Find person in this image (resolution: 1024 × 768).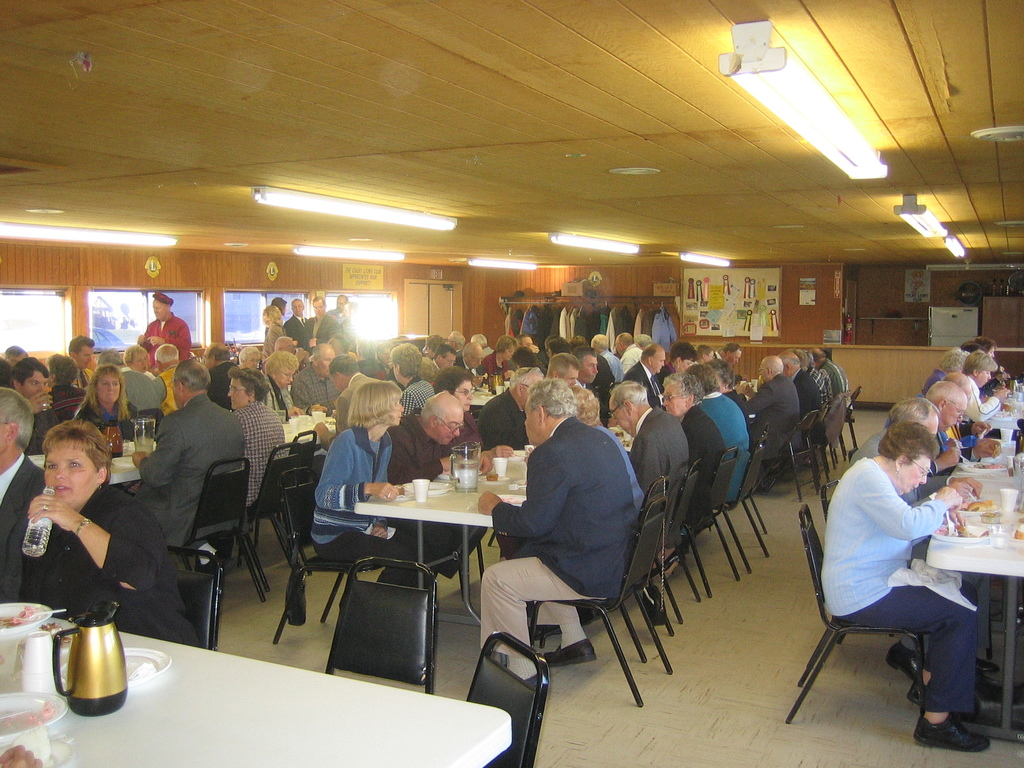
<bbox>0, 349, 28, 364</bbox>.
